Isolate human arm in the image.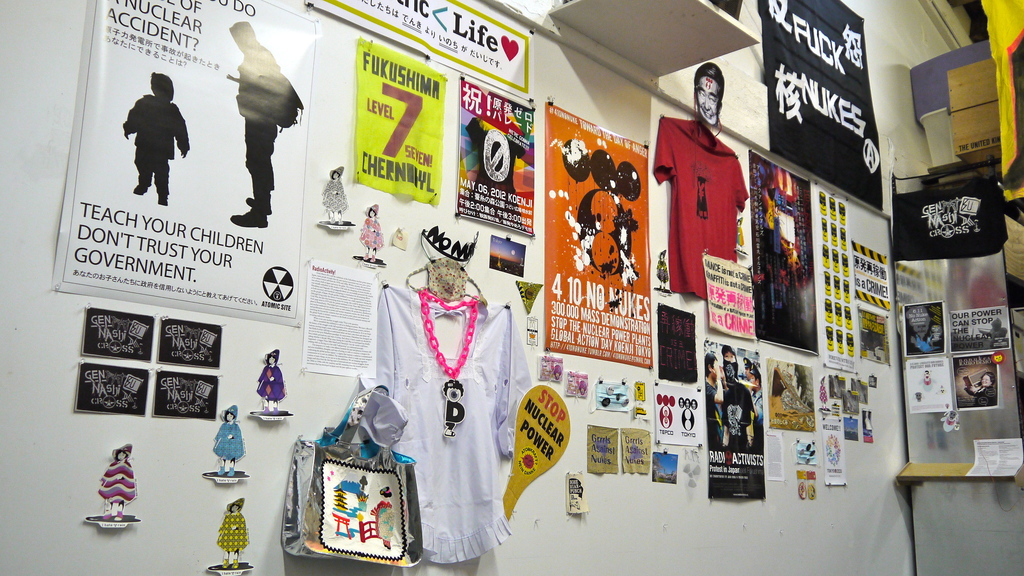
Isolated region: (705,371,724,402).
